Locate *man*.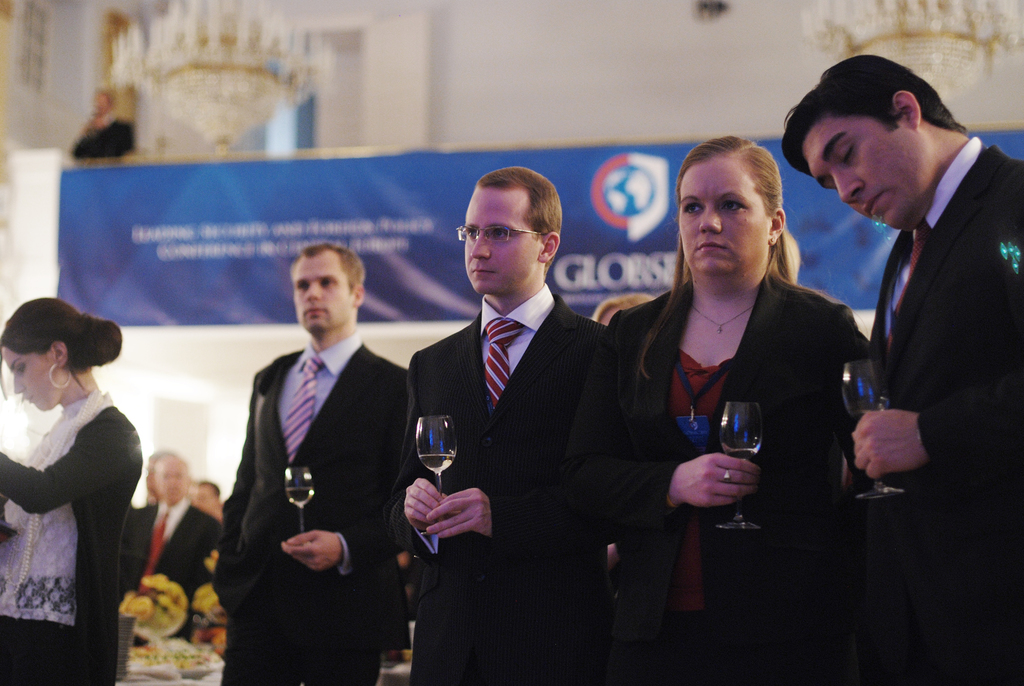
Bounding box: 222:234:421:685.
